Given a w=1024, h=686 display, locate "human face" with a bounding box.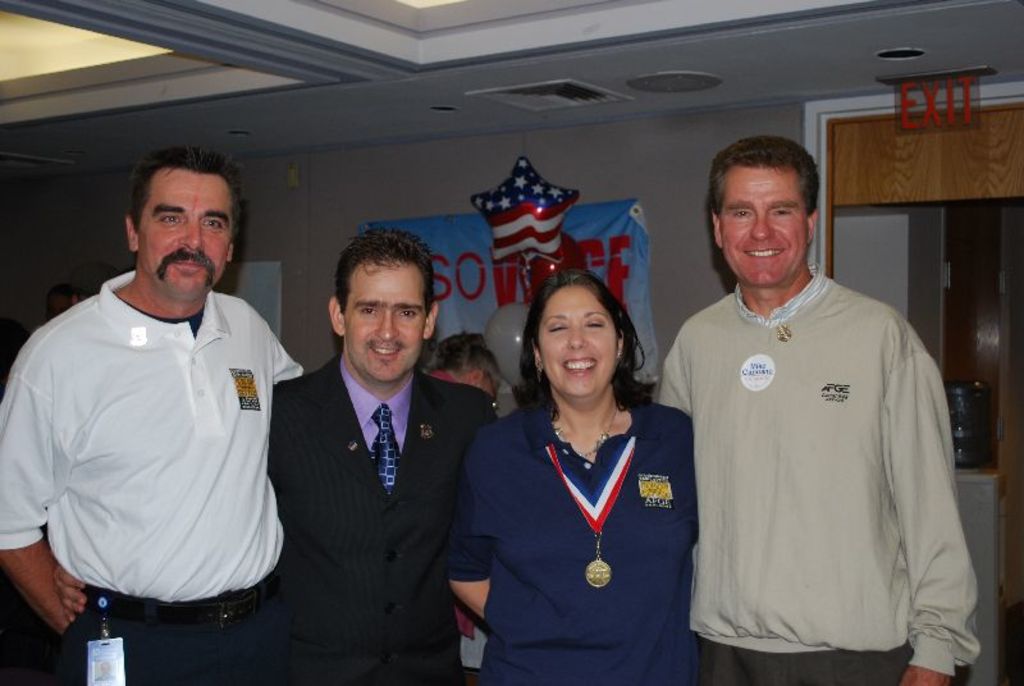
Located: detection(718, 157, 819, 292).
